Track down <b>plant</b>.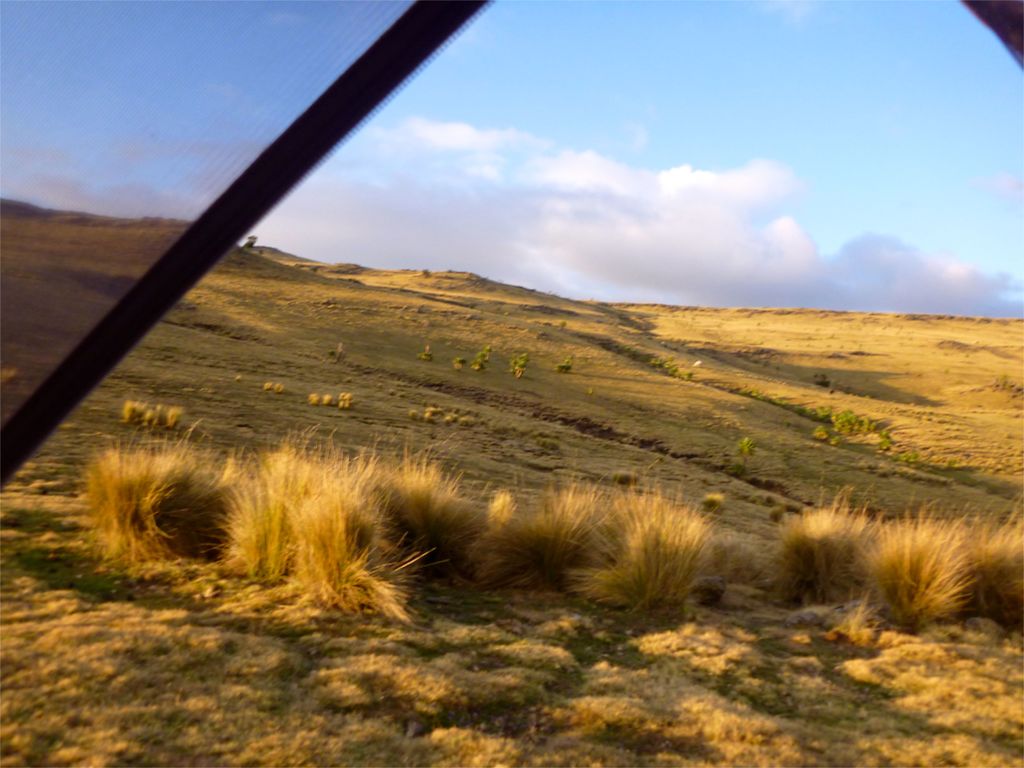
Tracked to BBox(469, 344, 492, 375).
